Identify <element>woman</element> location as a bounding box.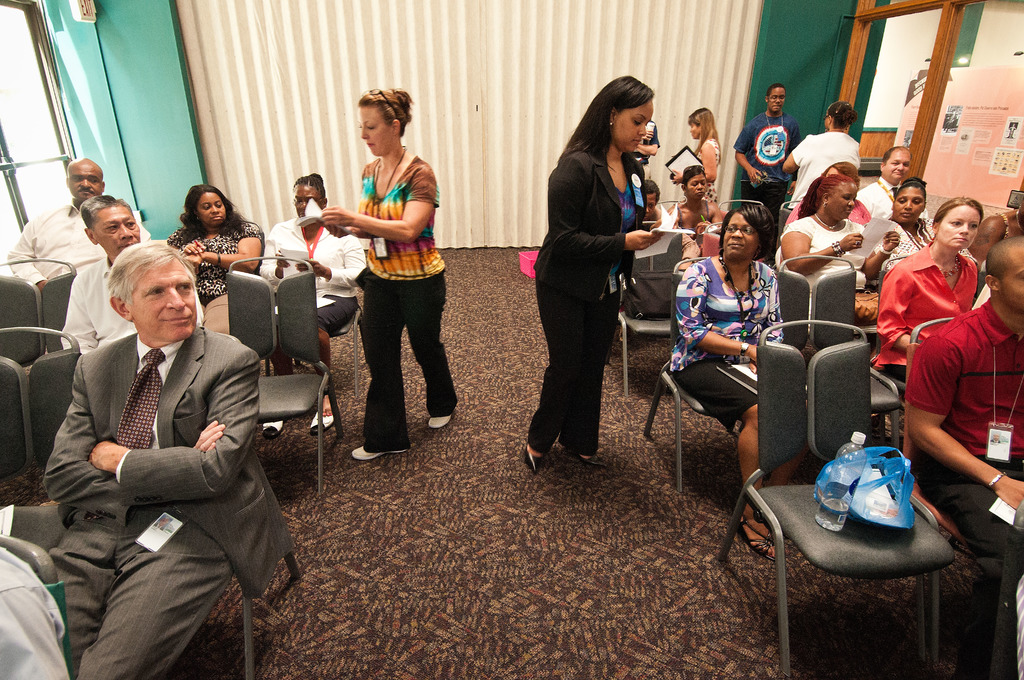
261 171 366 415.
